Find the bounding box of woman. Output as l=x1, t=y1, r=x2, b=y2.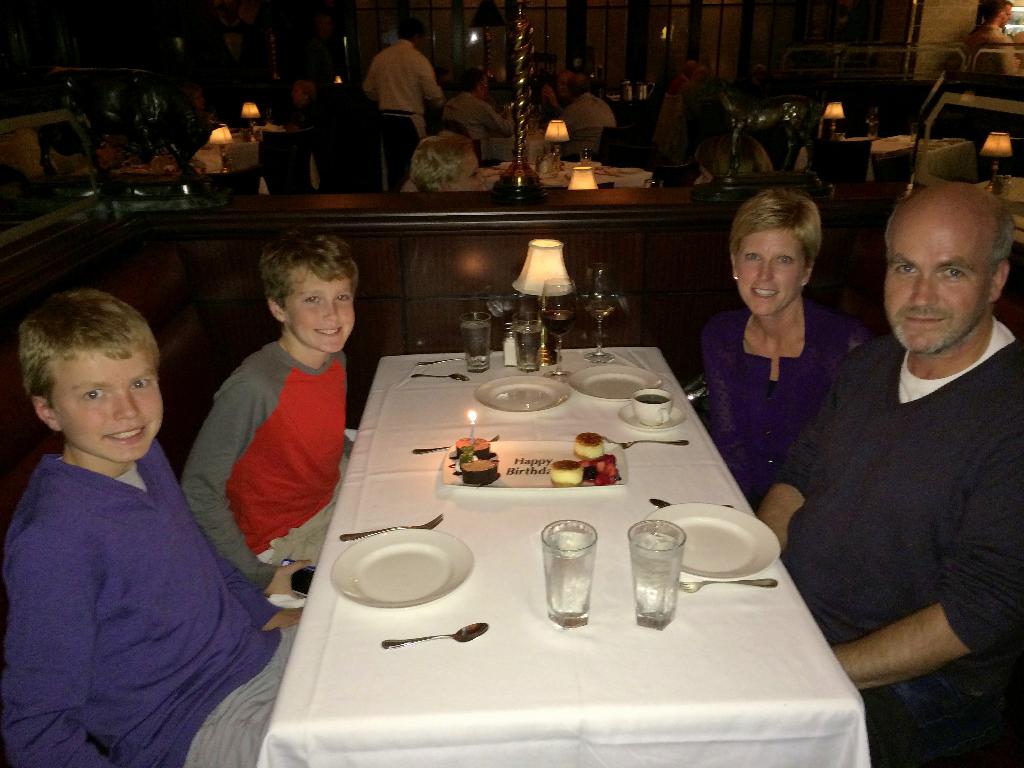
l=690, t=186, r=867, b=511.
